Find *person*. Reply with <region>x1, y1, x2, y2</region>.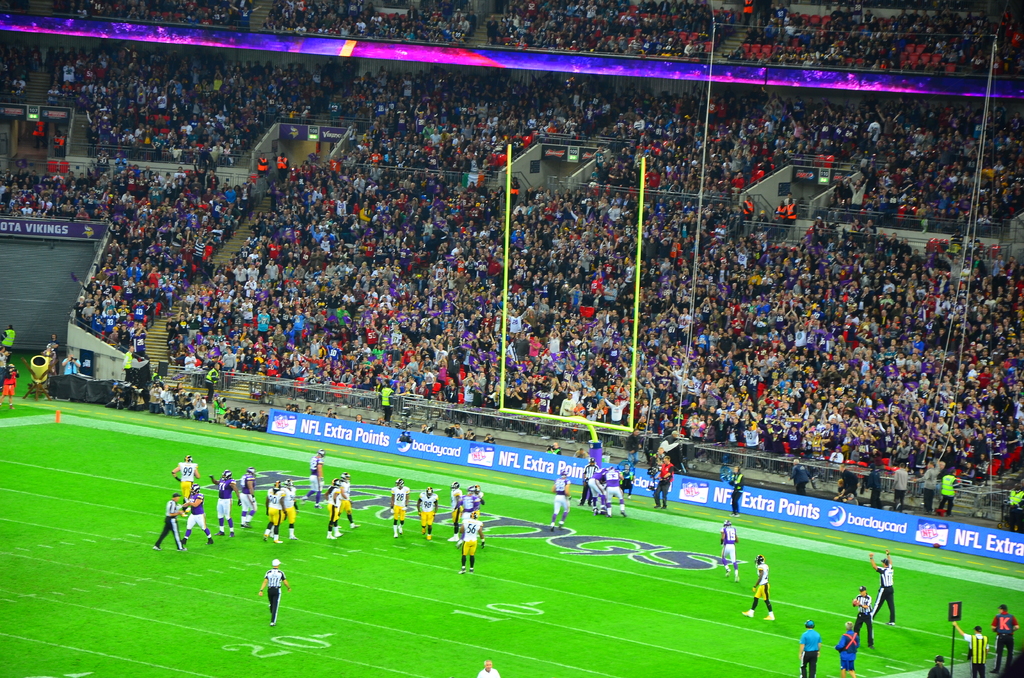
<region>266, 483, 281, 540</region>.
